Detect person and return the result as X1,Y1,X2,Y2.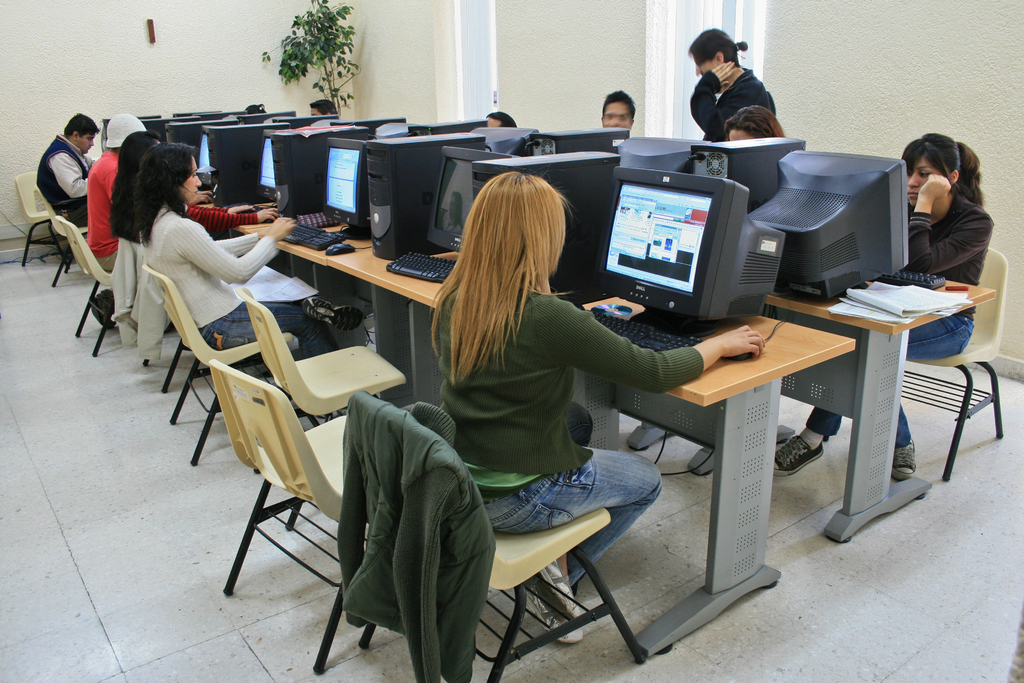
44,112,112,231.
